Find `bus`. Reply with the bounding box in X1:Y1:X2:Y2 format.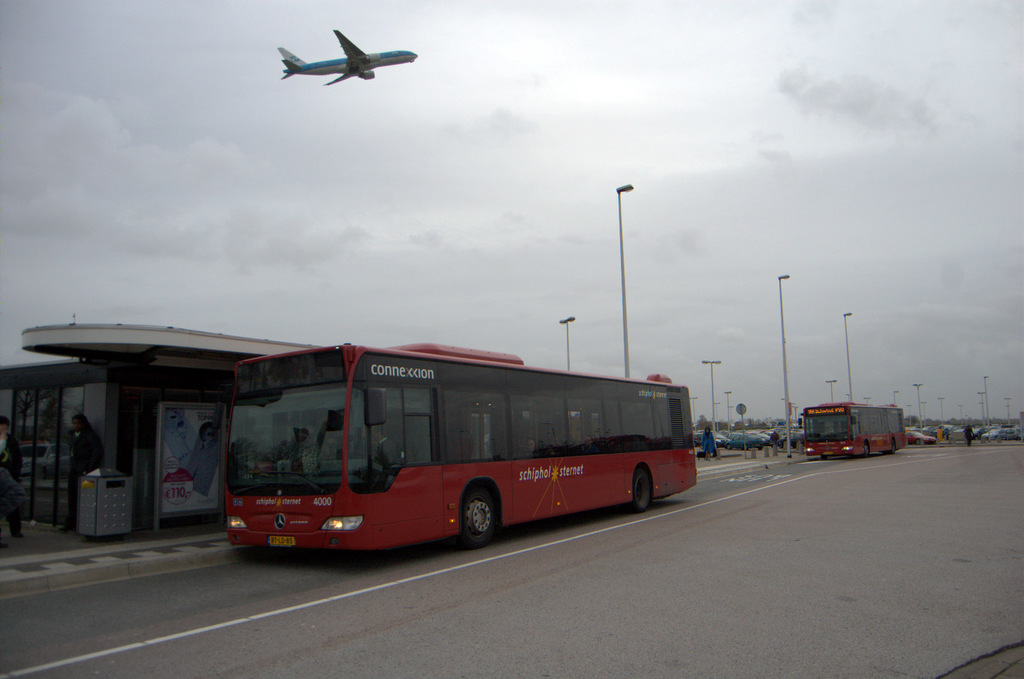
797:403:911:458.
